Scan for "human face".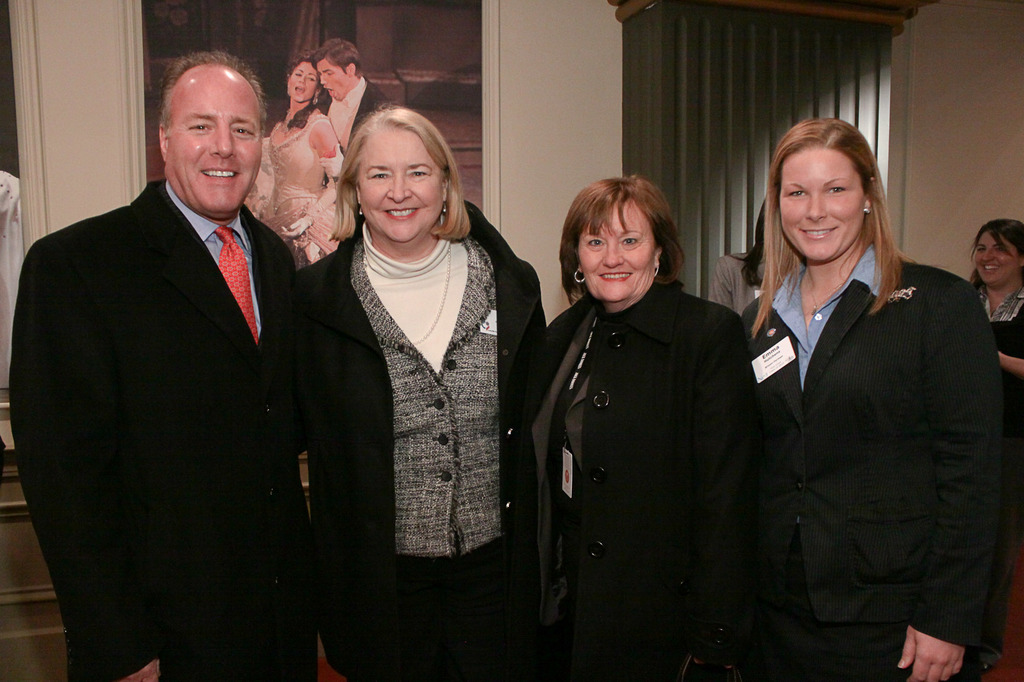
Scan result: select_region(972, 231, 1018, 286).
